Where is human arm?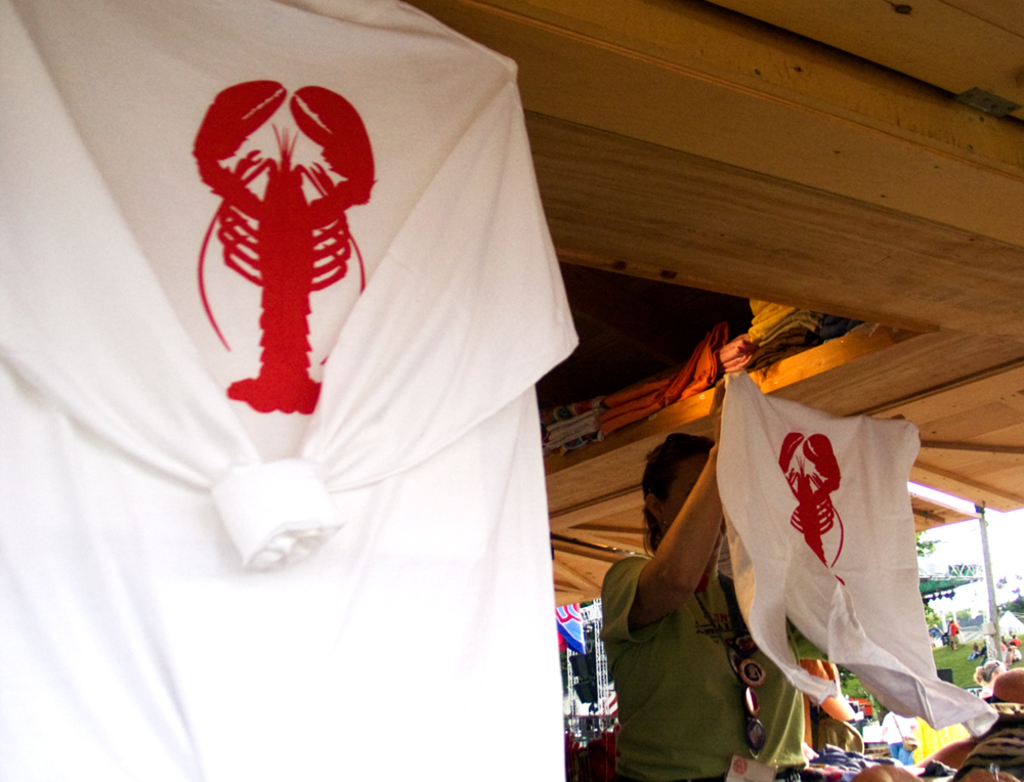
l=606, t=379, r=718, b=626.
